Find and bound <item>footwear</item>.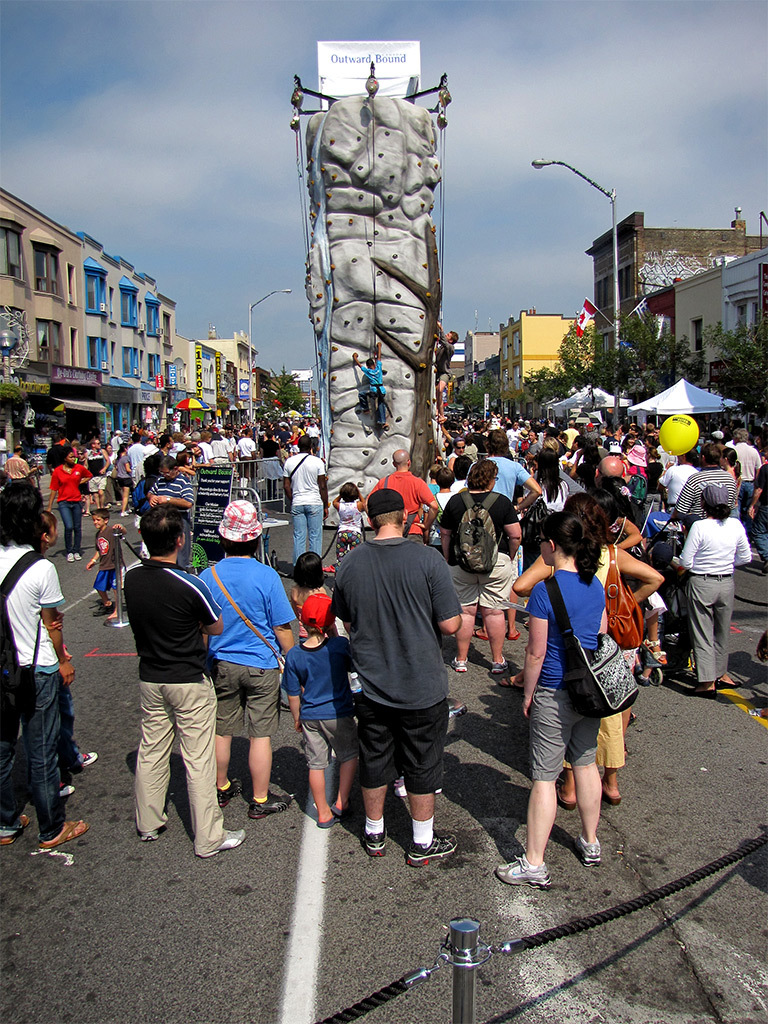
Bound: [334,802,345,816].
